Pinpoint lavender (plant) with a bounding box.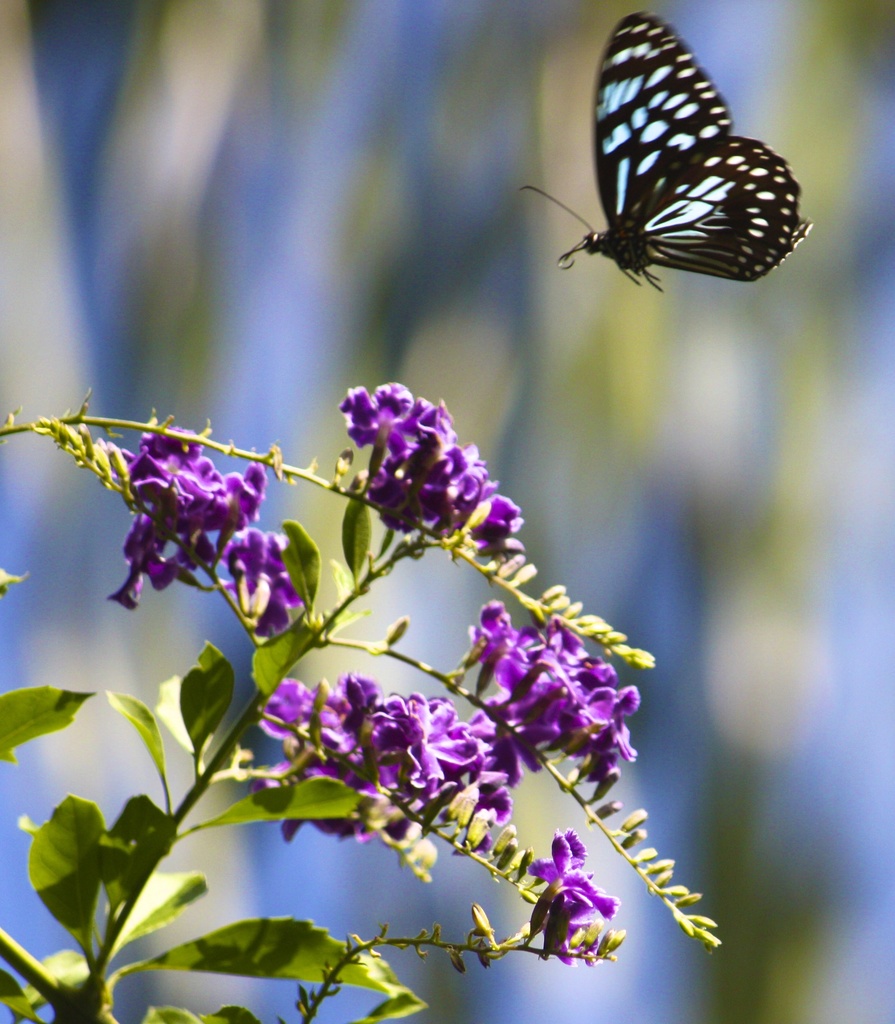
box(217, 526, 301, 649).
